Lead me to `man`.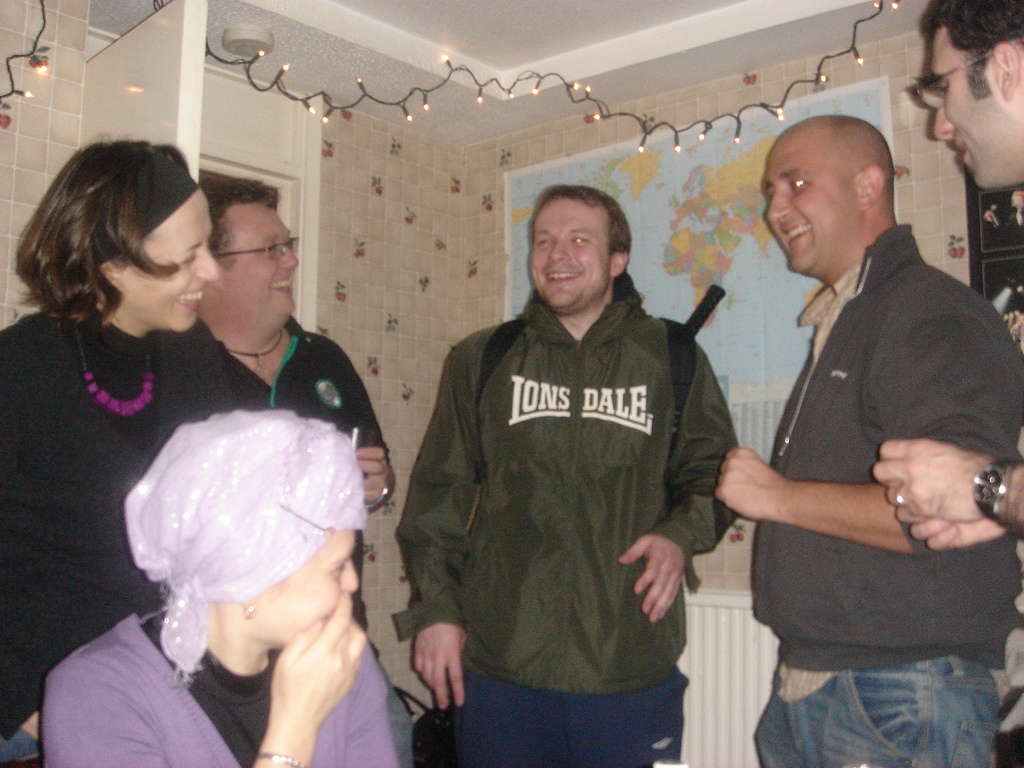
Lead to 395:179:742:767.
